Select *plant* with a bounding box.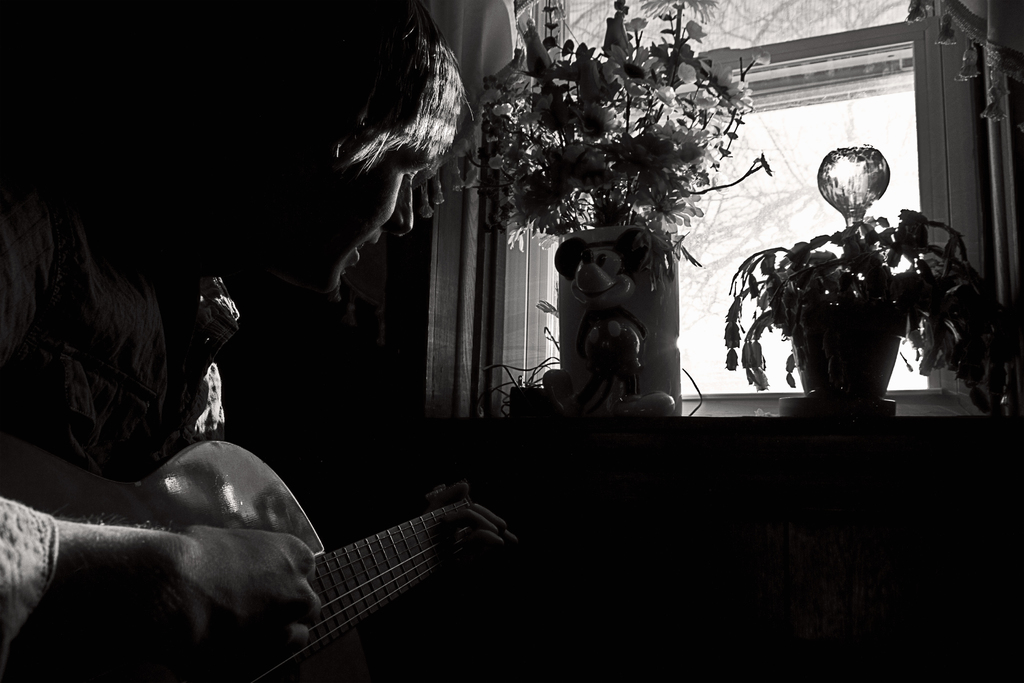
locate(474, 26, 781, 352).
